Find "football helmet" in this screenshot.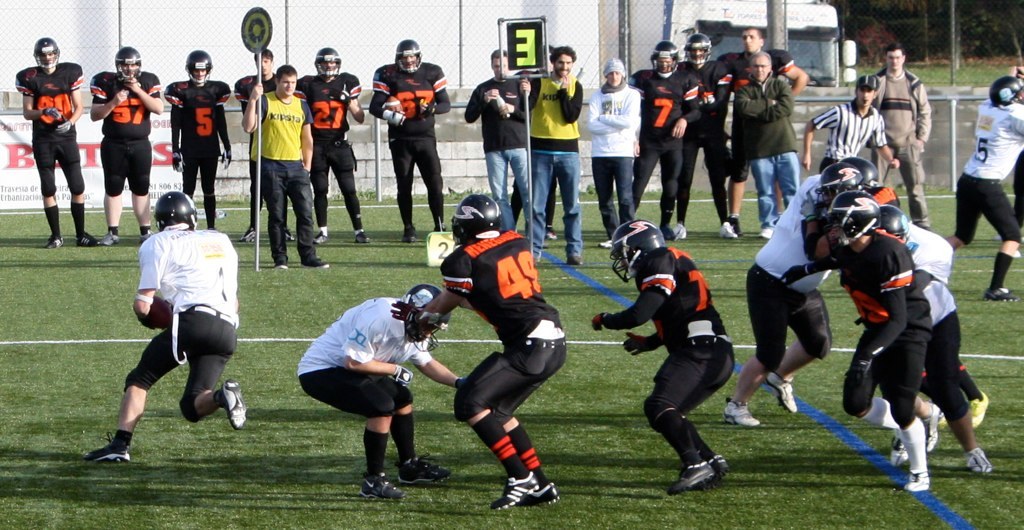
The bounding box for "football helmet" is box(400, 282, 455, 354).
